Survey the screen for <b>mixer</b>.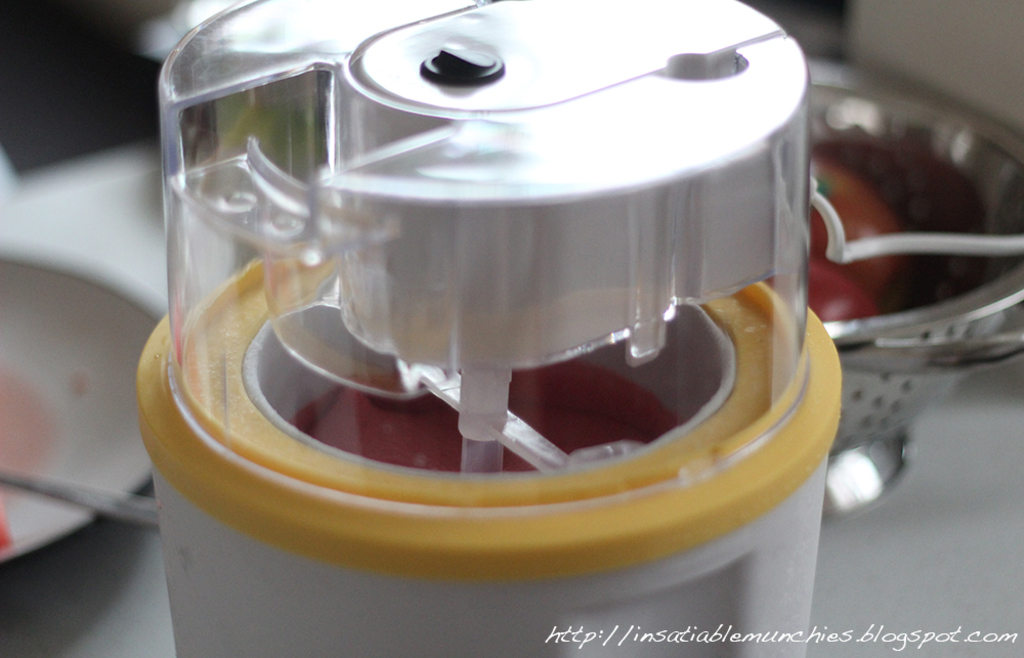
Survey found: <box>131,0,843,657</box>.
